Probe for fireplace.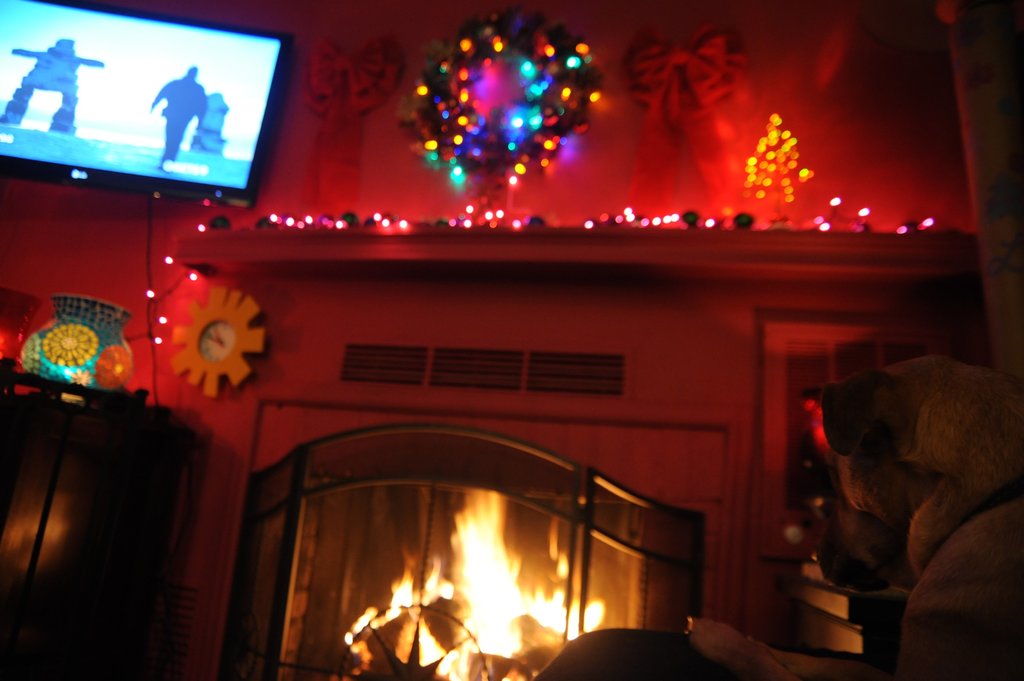
Probe result: BBox(296, 474, 644, 680).
